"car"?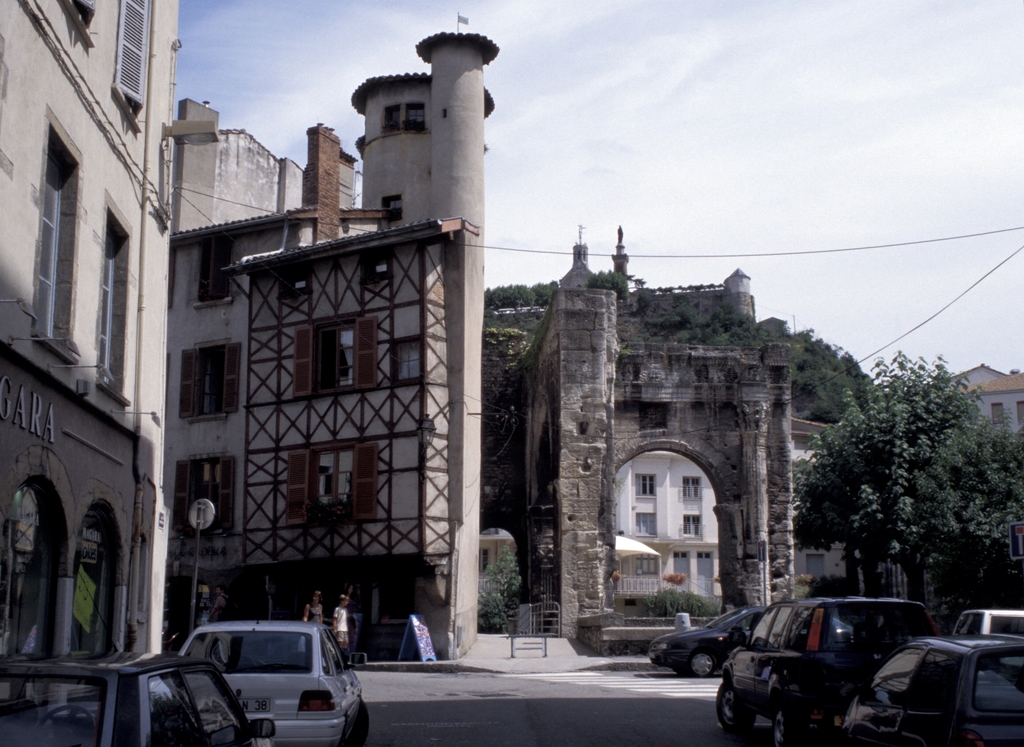
pyautogui.locateOnScreen(168, 611, 368, 746)
